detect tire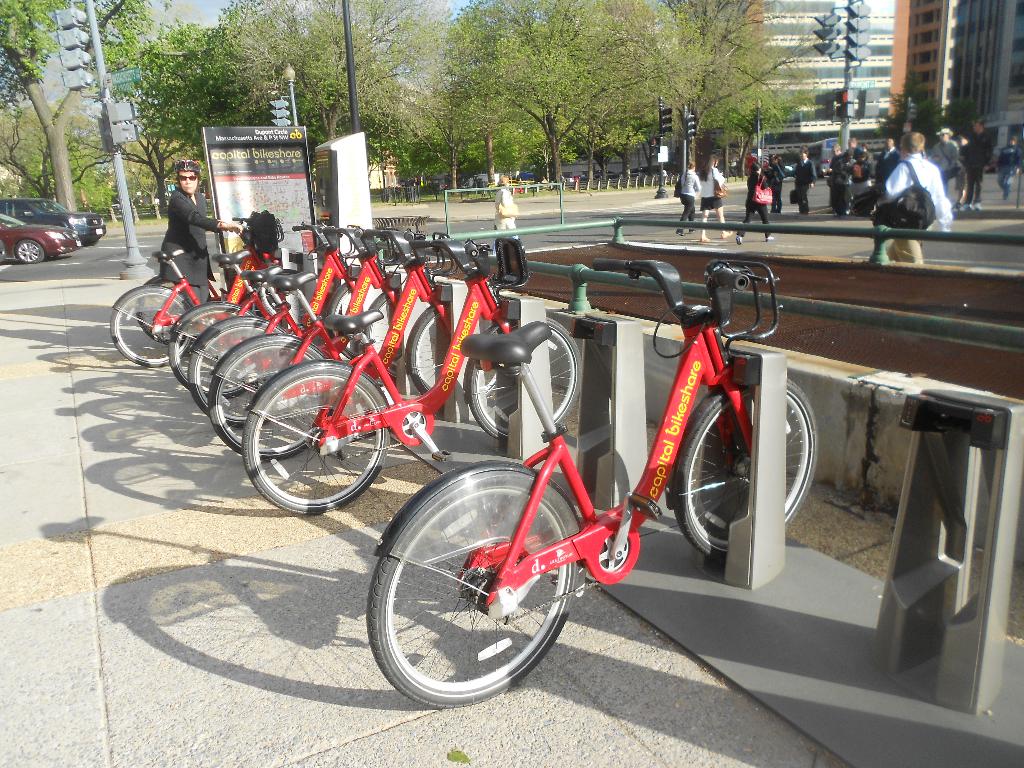
locate(373, 465, 587, 703)
